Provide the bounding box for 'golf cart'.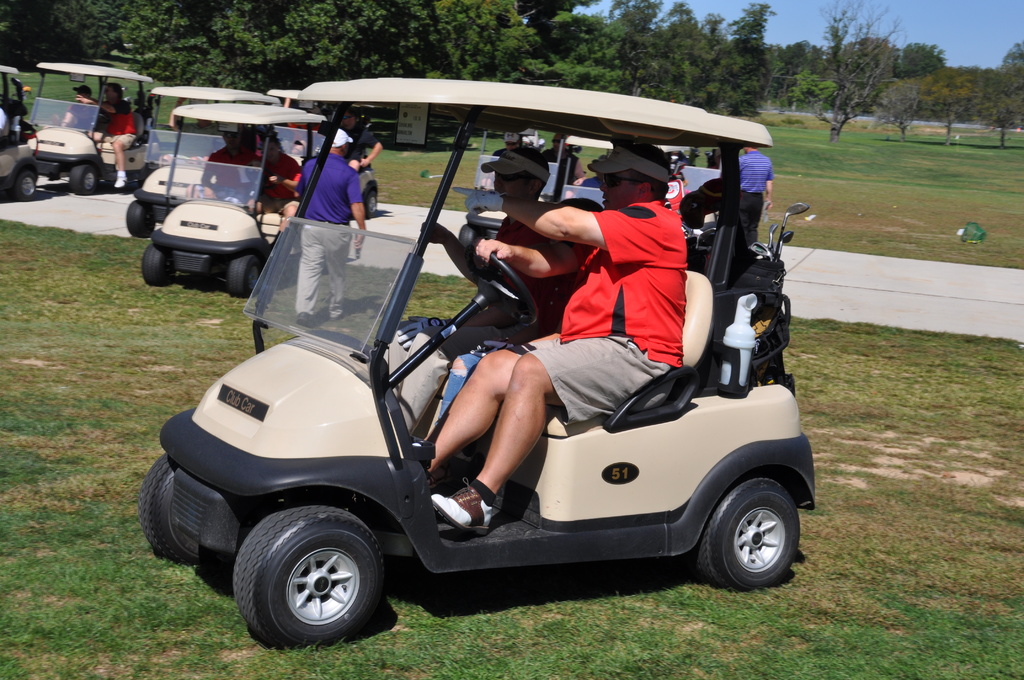
0, 64, 42, 203.
